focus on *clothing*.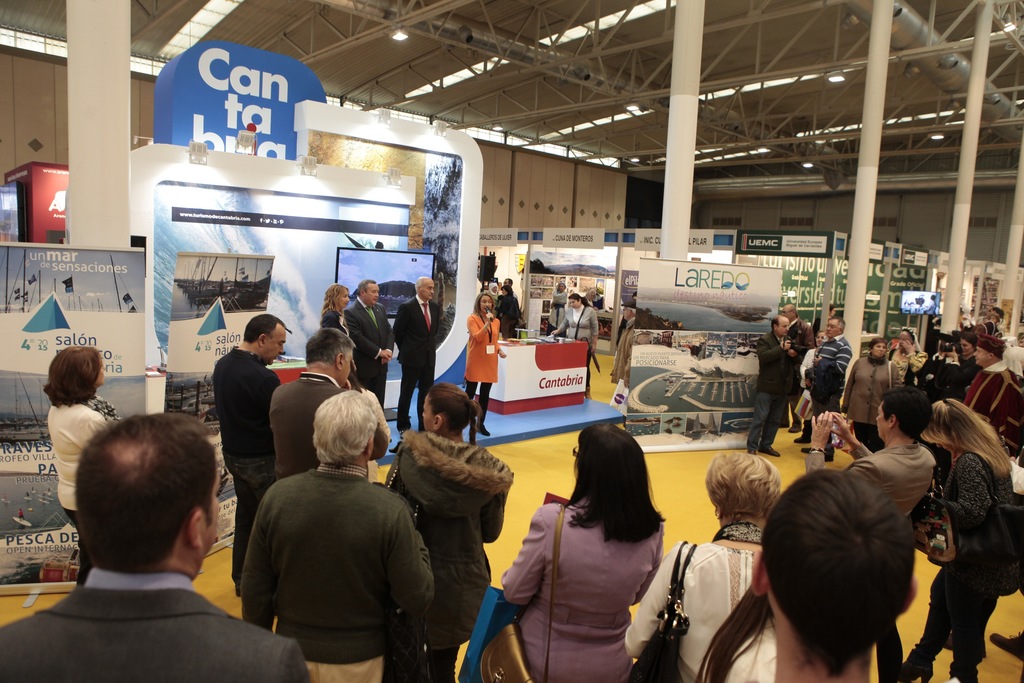
Focused at x1=348 y1=295 x2=396 y2=397.
